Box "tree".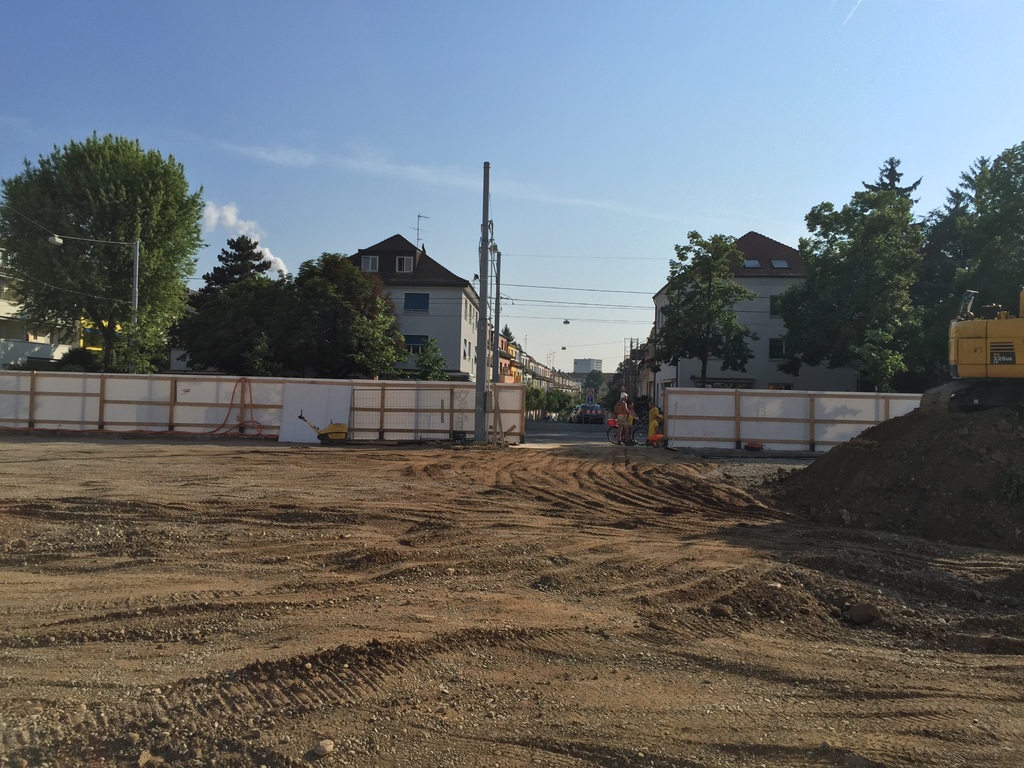
<bbox>27, 117, 196, 366</bbox>.
